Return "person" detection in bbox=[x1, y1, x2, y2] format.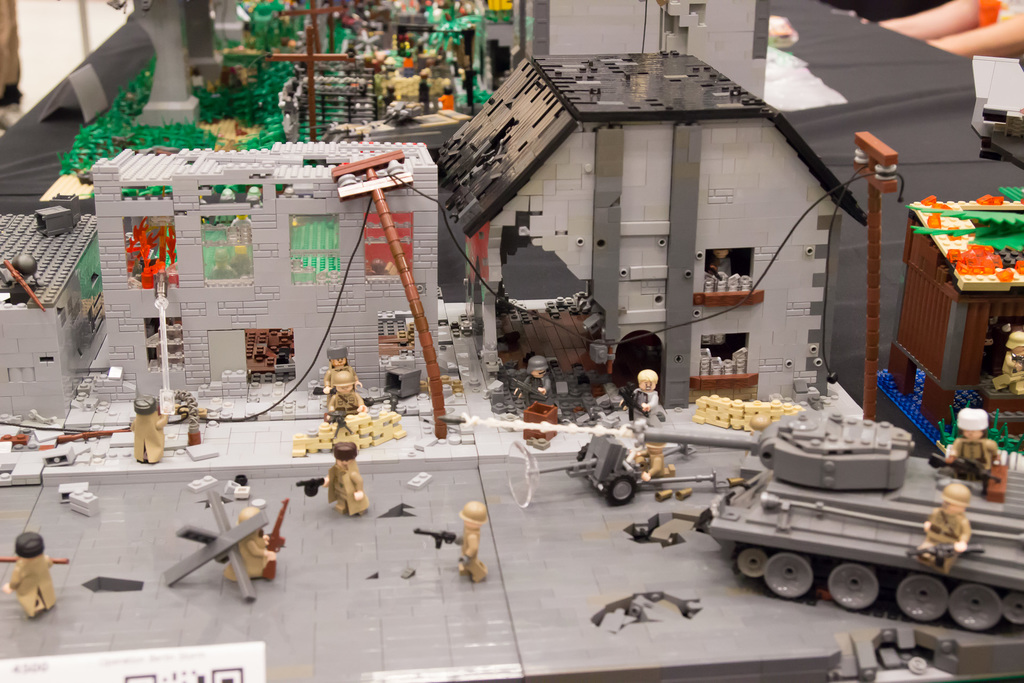
bbox=[3, 530, 58, 615].
